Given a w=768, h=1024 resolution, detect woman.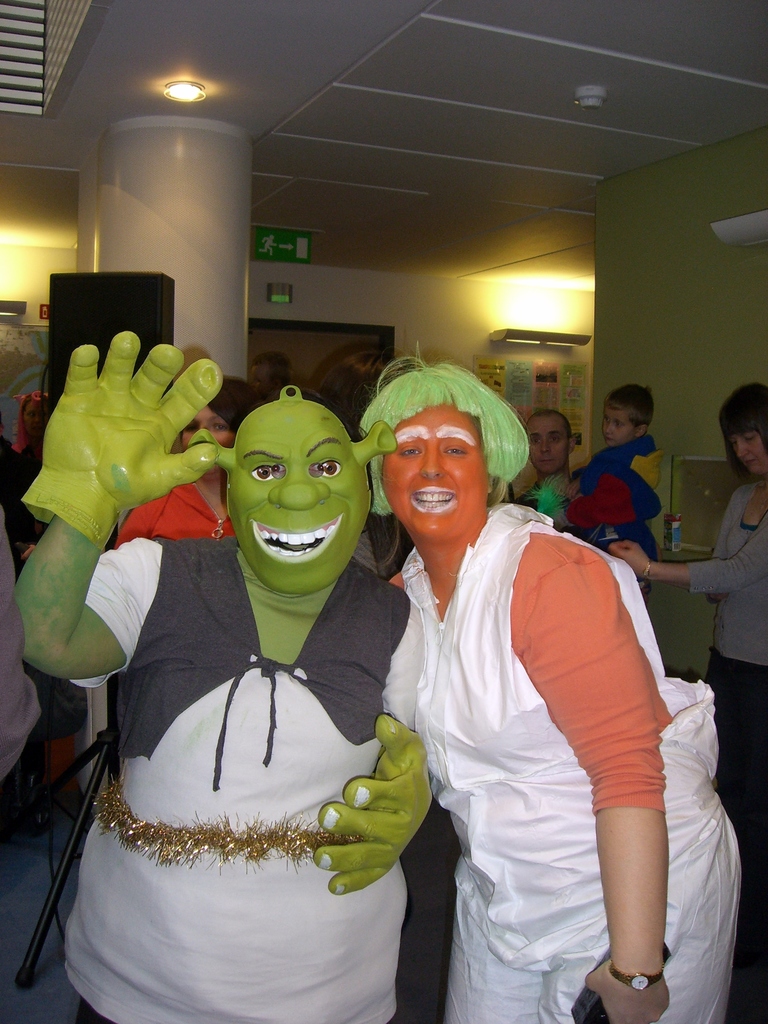
detection(111, 376, 262, 554).
